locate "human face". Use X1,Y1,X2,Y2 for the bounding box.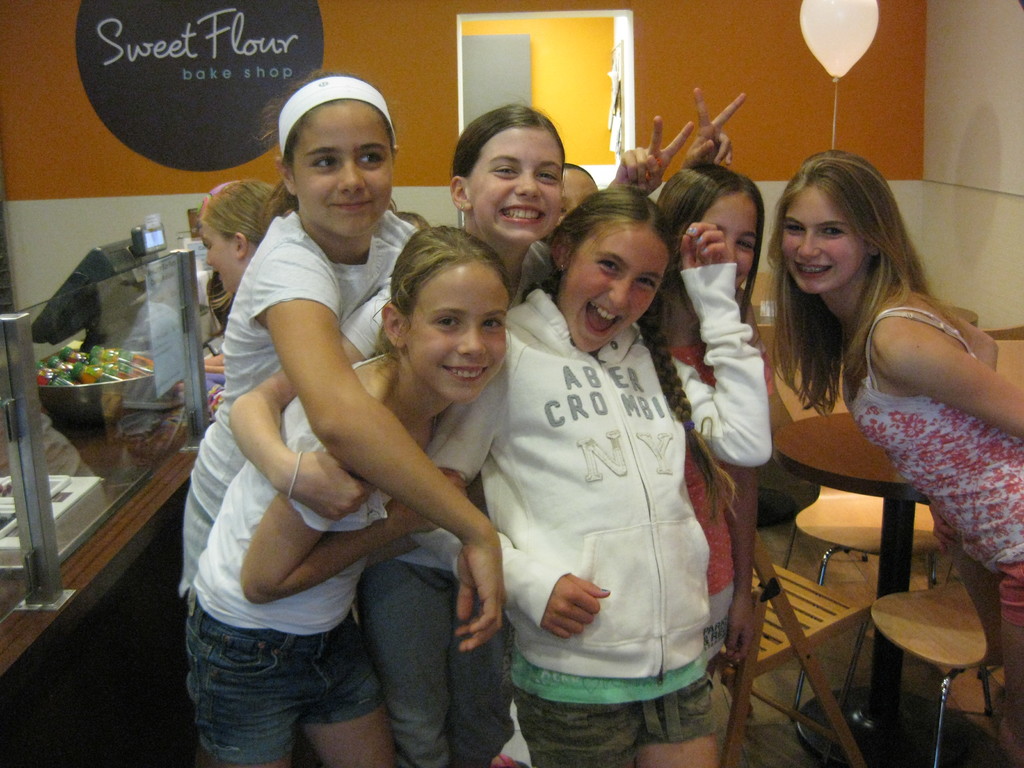
200,213,265,323.
